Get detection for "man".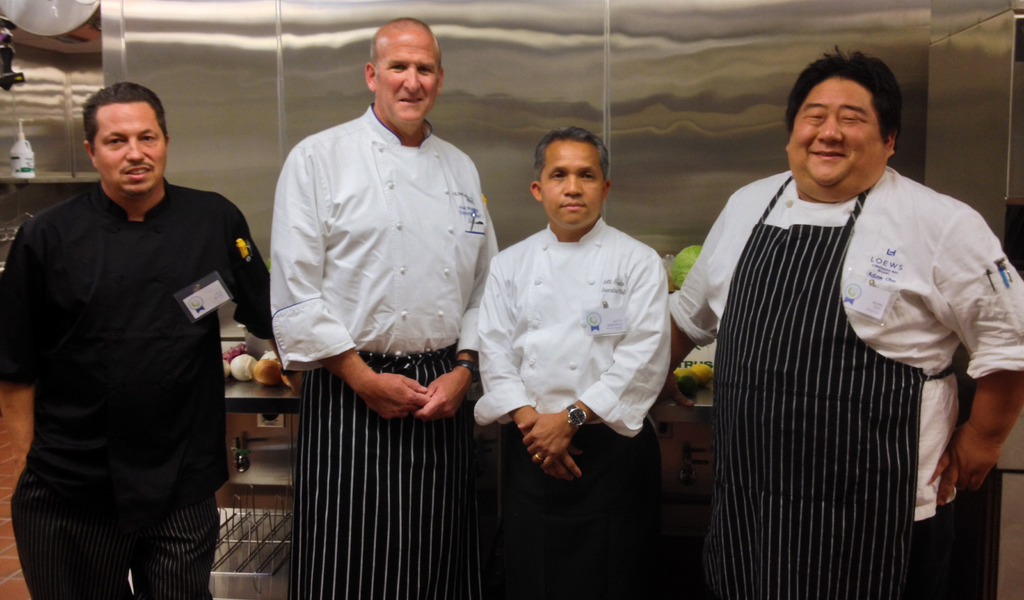
Detection: 657/40/1023/599.
